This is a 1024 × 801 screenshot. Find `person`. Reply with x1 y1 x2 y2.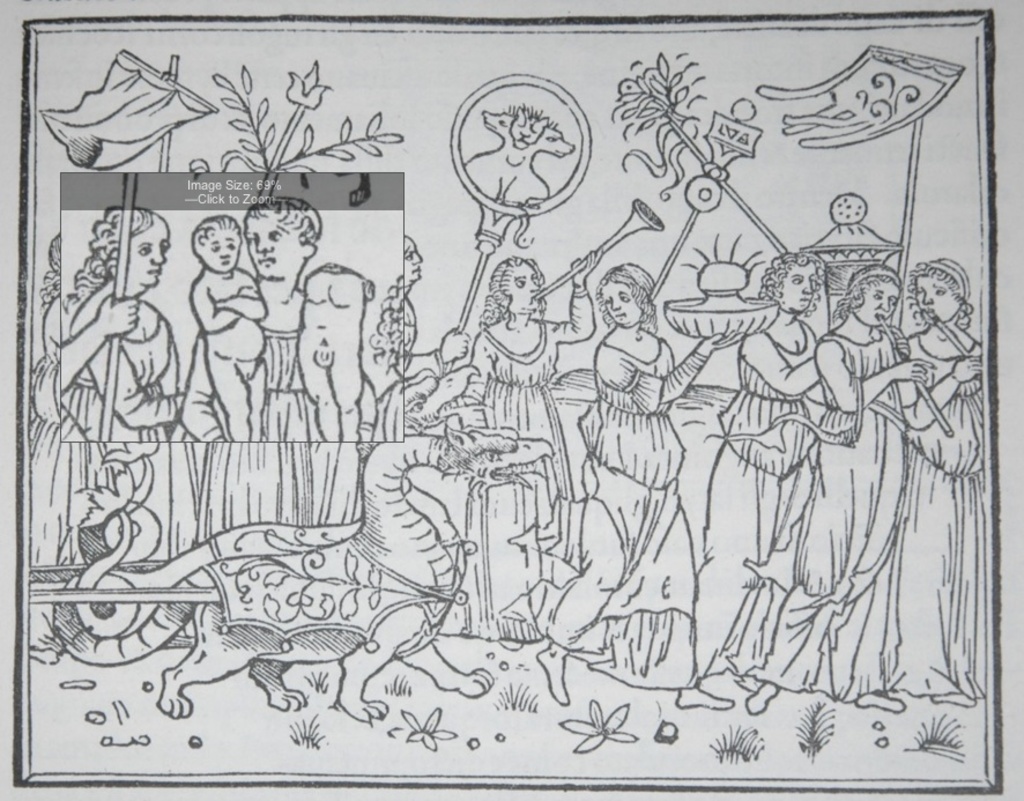
54 232 172 565.
